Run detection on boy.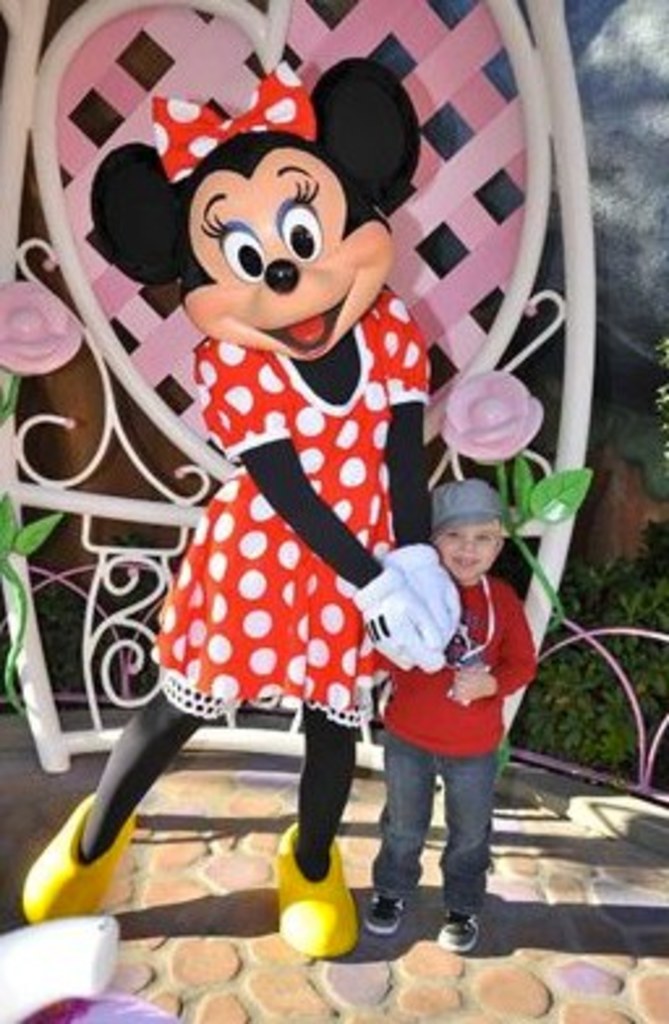
Result: detection(340, 462, 549, 959).
